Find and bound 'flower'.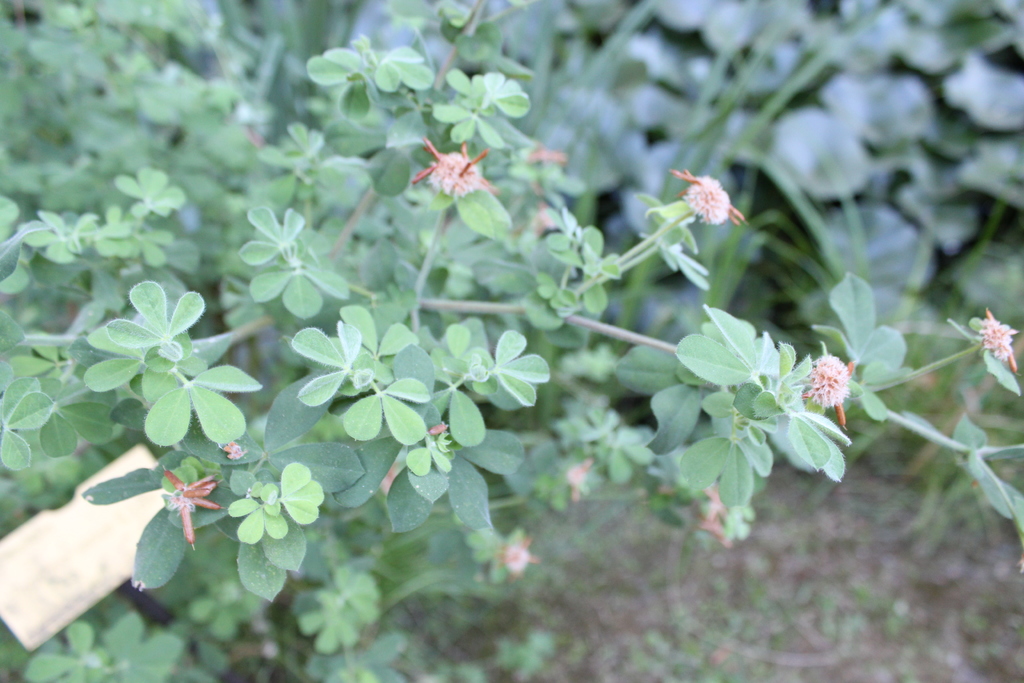
Bound: x1=804, y1=345, x2=858, y2=416.
